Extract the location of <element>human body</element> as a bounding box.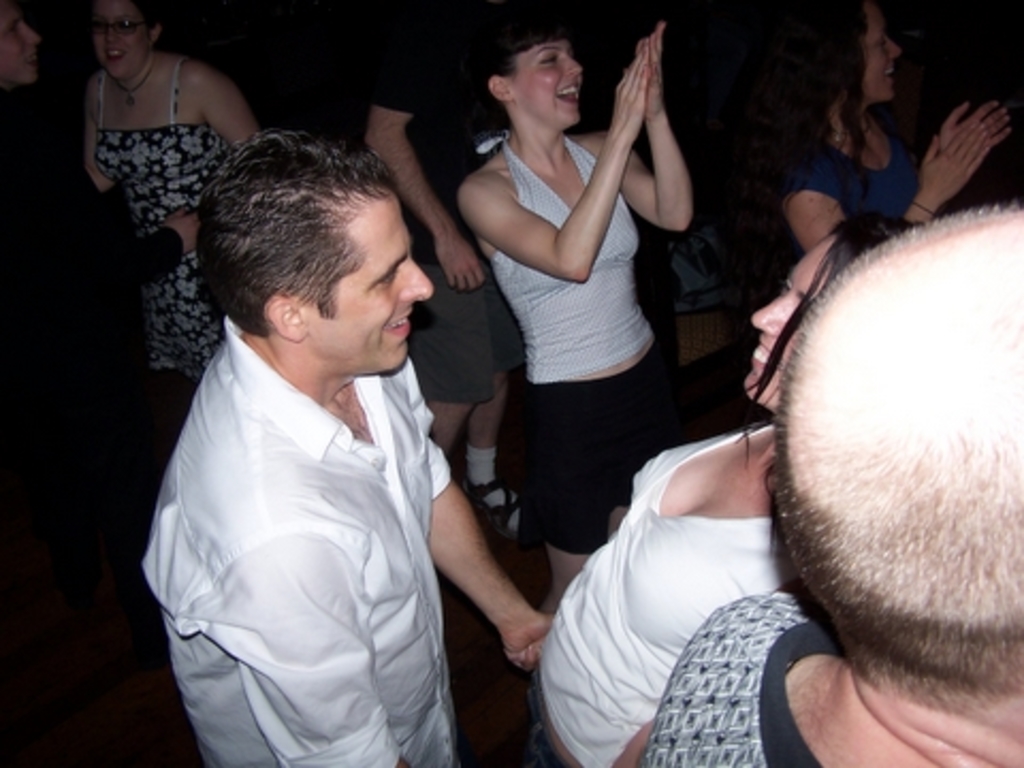
BBox(79, 0, 258, 405).
